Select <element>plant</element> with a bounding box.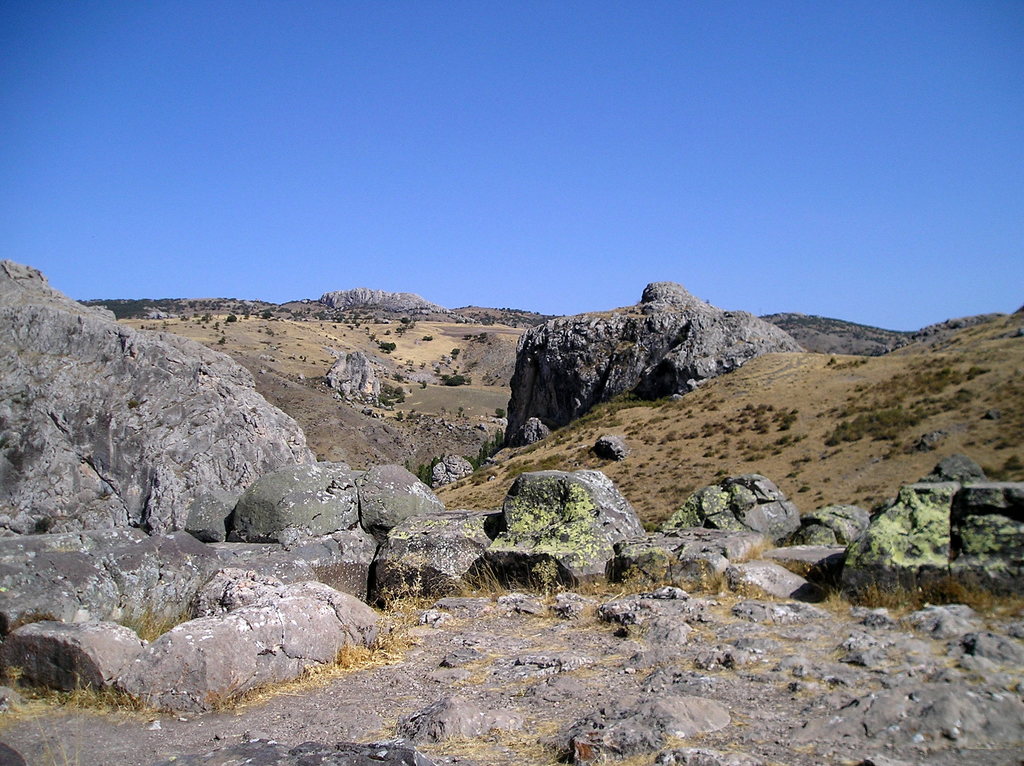
crop(268, 330, 272, 334).
